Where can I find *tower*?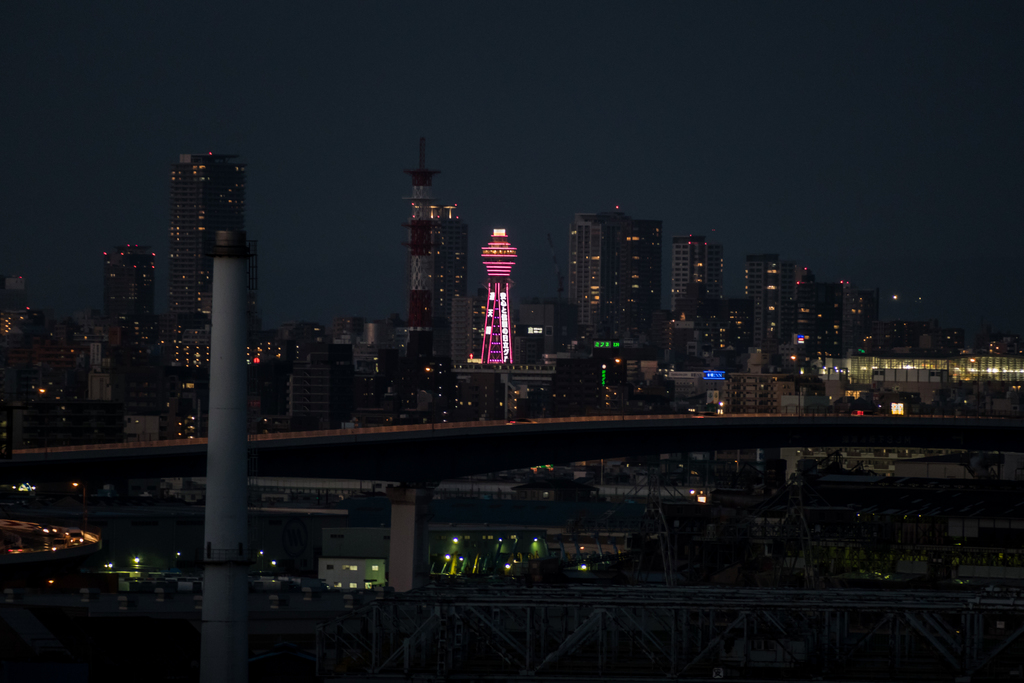
You can find it at bbox=(566, 215, 659, 342).
